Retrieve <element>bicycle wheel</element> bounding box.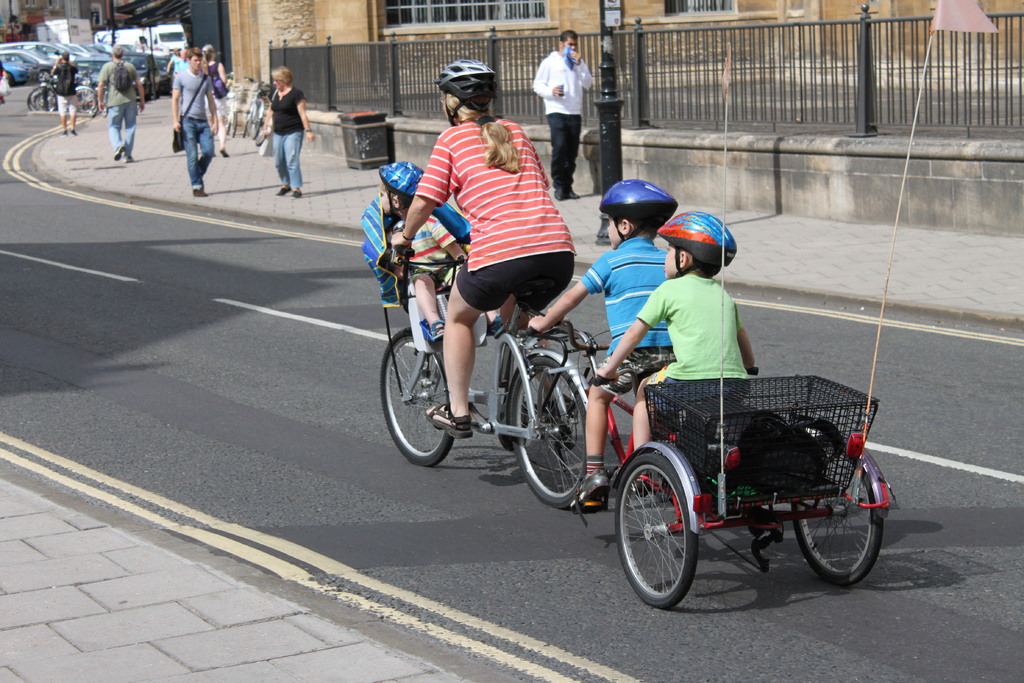
Bounding box: 511:352:596:511.
